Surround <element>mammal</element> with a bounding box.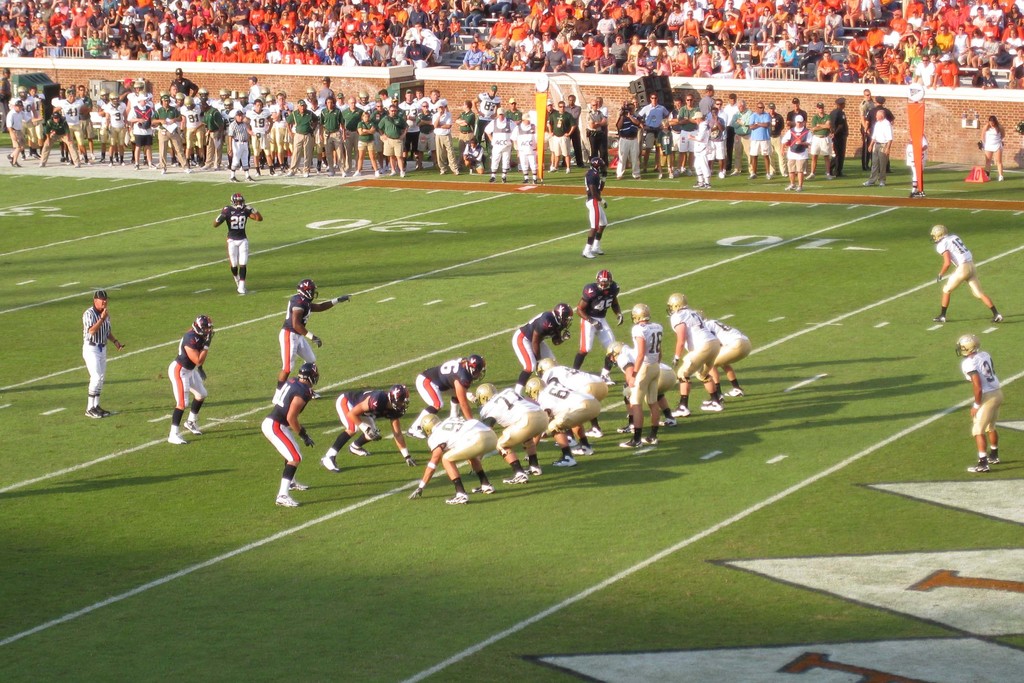
{"left": 210, "top": 194, "right": 261, "bottom": 294}.
